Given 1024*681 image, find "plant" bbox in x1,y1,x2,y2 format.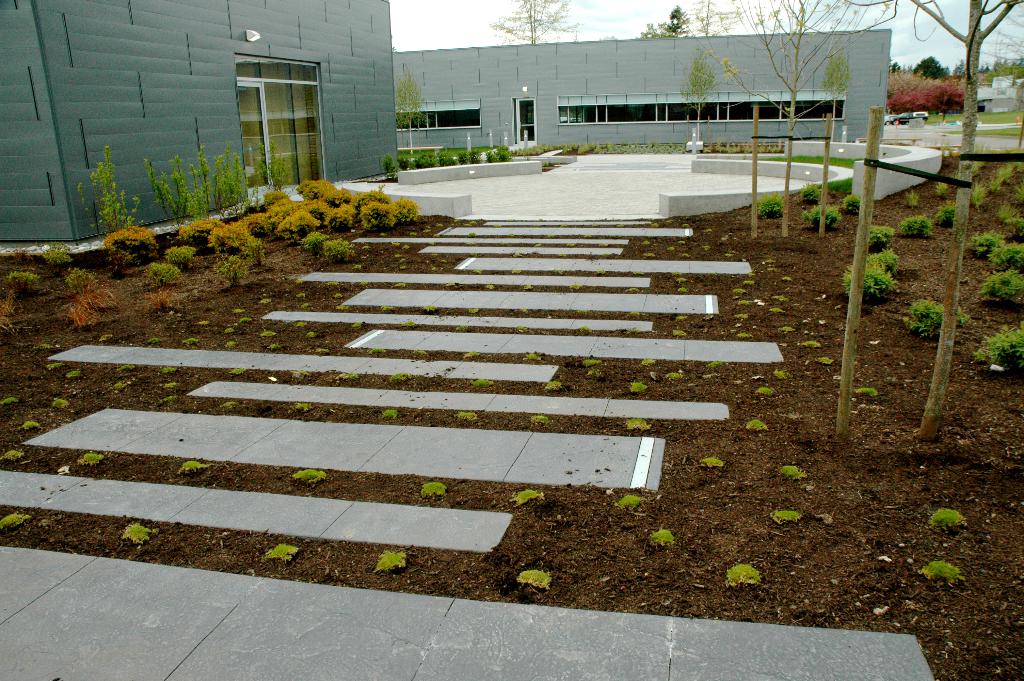
678,49,719,143.
